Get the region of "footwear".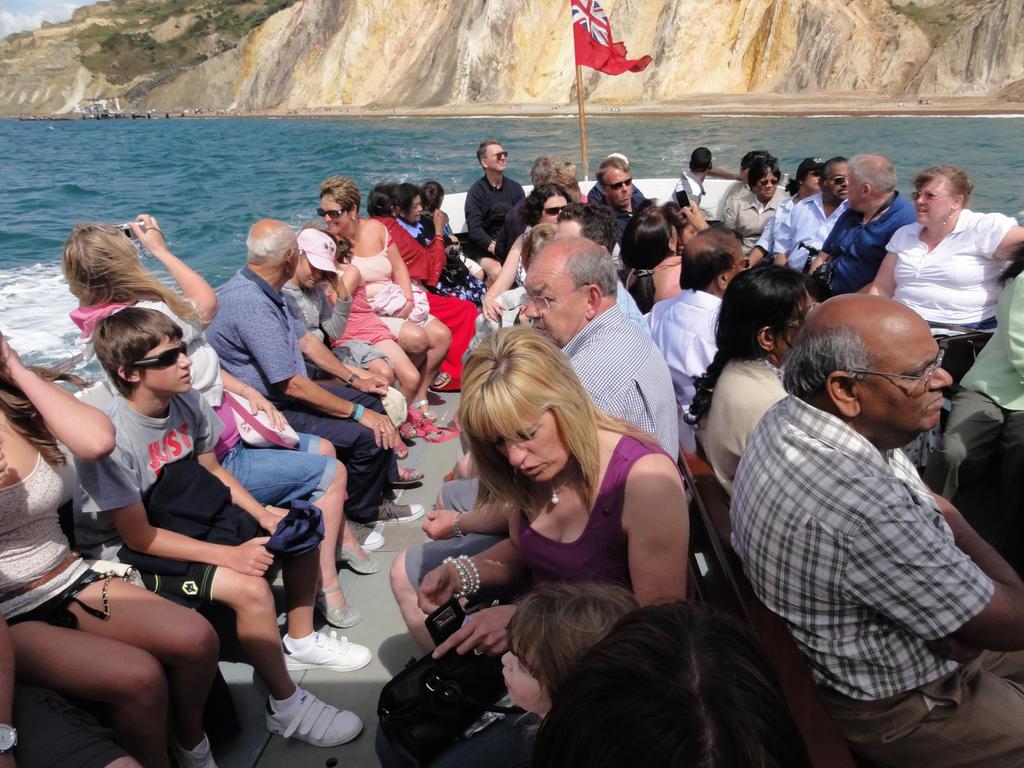
rect(362, 498, 428, 527).
